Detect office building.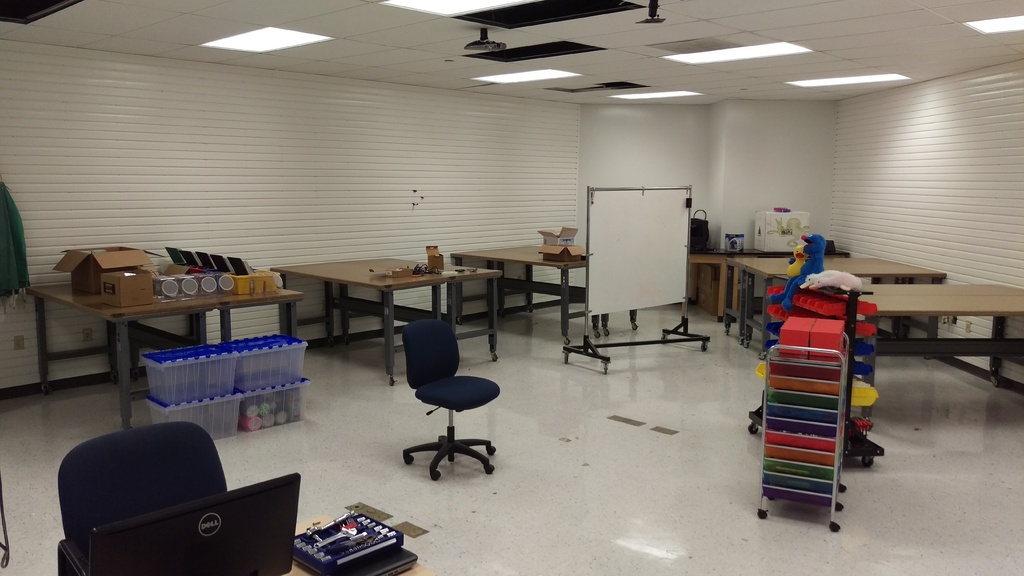
Detected at [left=0, top=0, right=1023, bottom=575].
